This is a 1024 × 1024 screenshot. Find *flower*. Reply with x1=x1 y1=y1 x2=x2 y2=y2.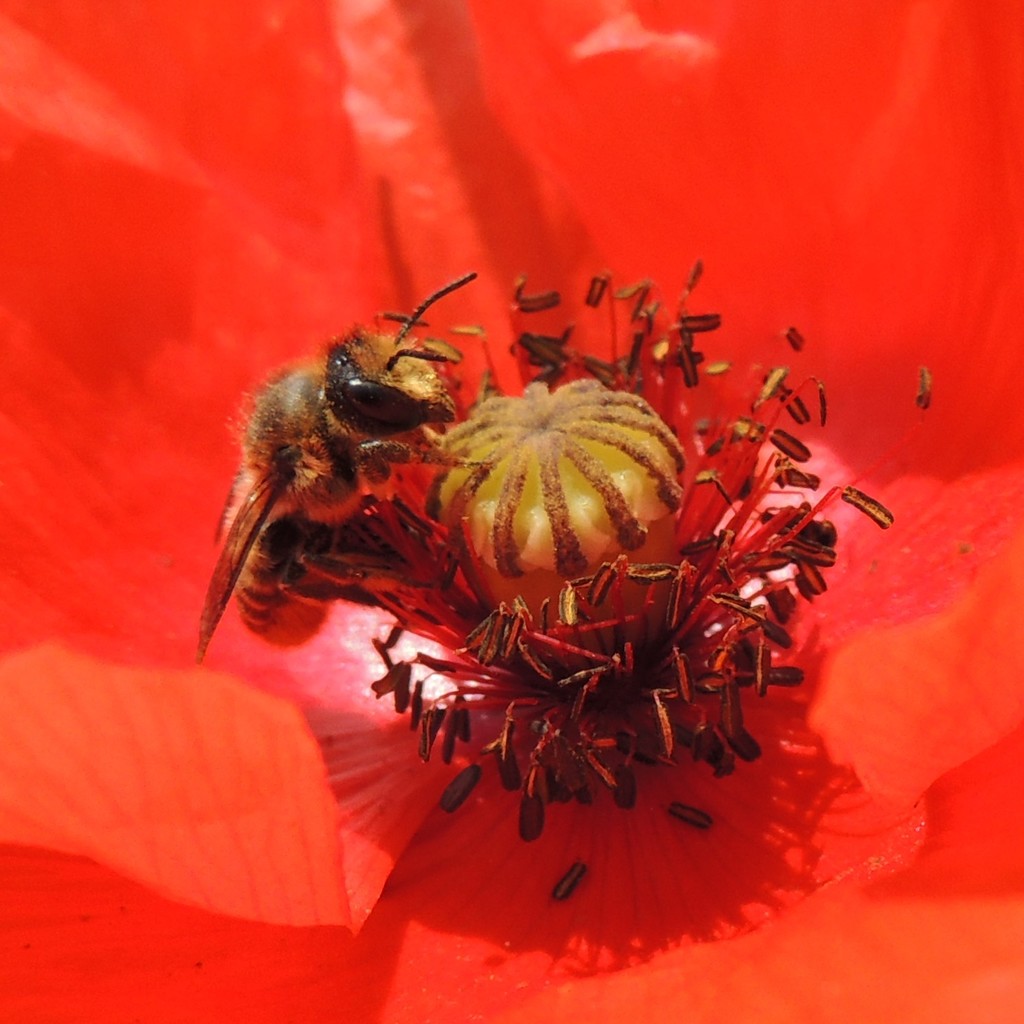
x1=0 y1=0 x2=1023 y2=1009.
